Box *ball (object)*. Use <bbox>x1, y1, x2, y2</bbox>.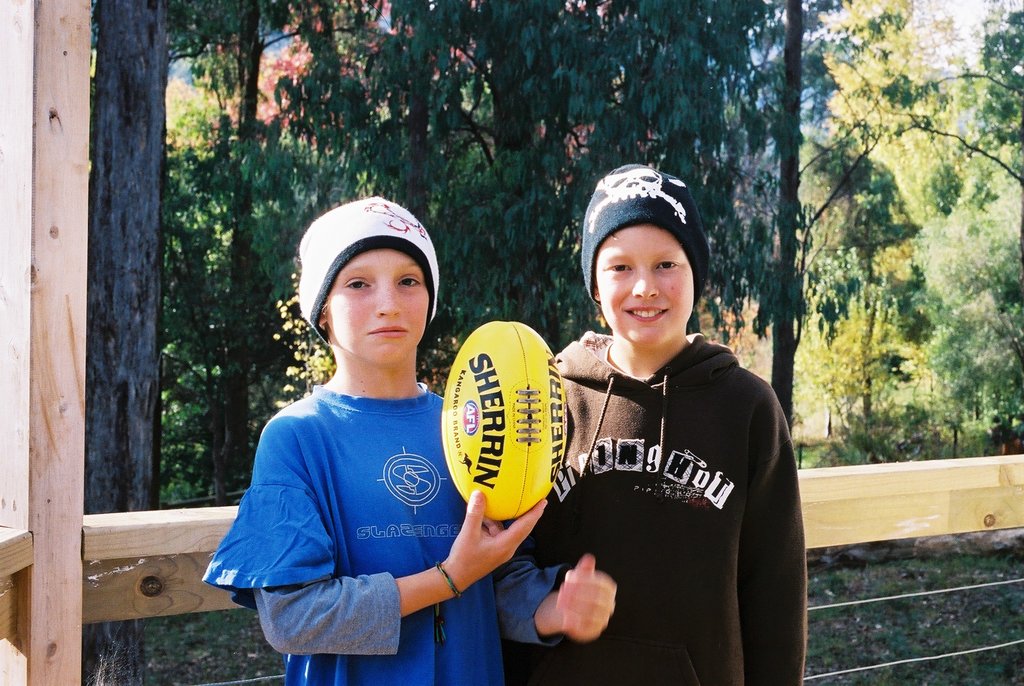
<bbox>440, 322, 571, 523</bbox>.
